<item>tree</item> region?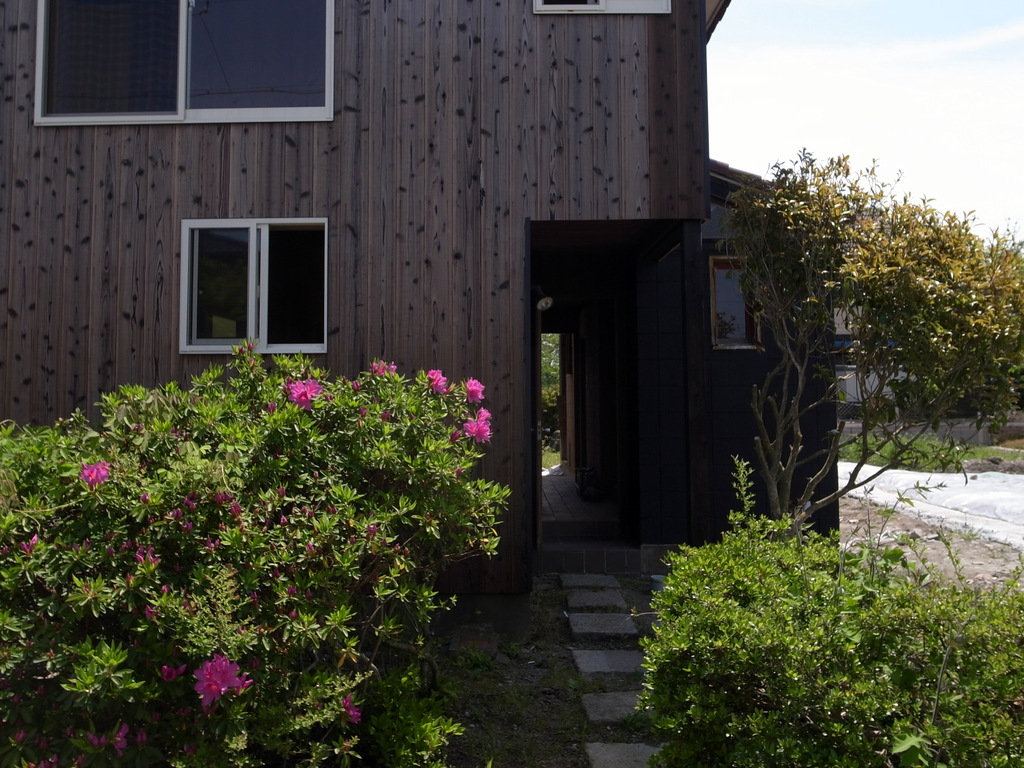
<box>713,148,1023,556</box>
